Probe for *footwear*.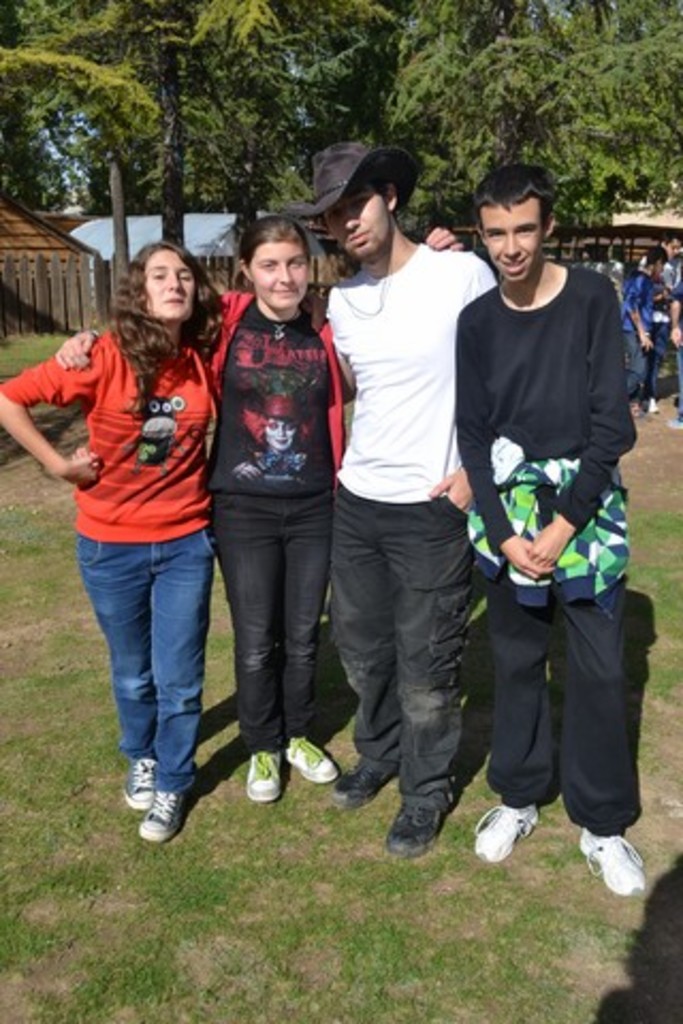
Probe result: (134,779,190,841).
